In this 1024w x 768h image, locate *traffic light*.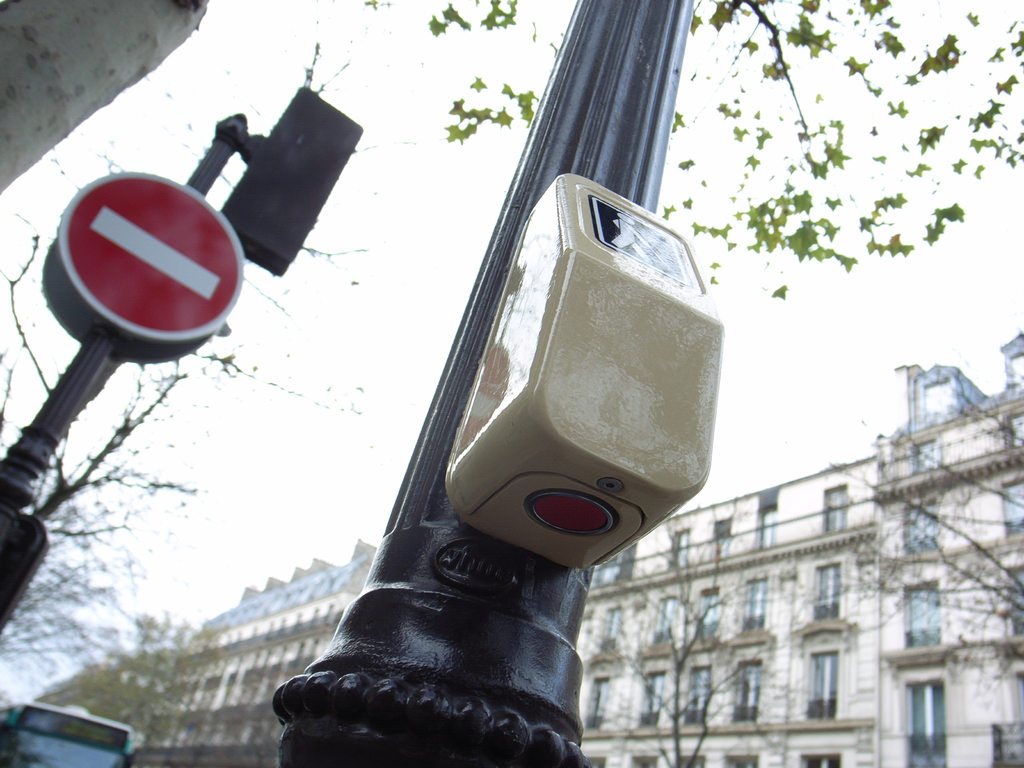
Bounding box: [left=222, top=85, right=362, bottom=274].
